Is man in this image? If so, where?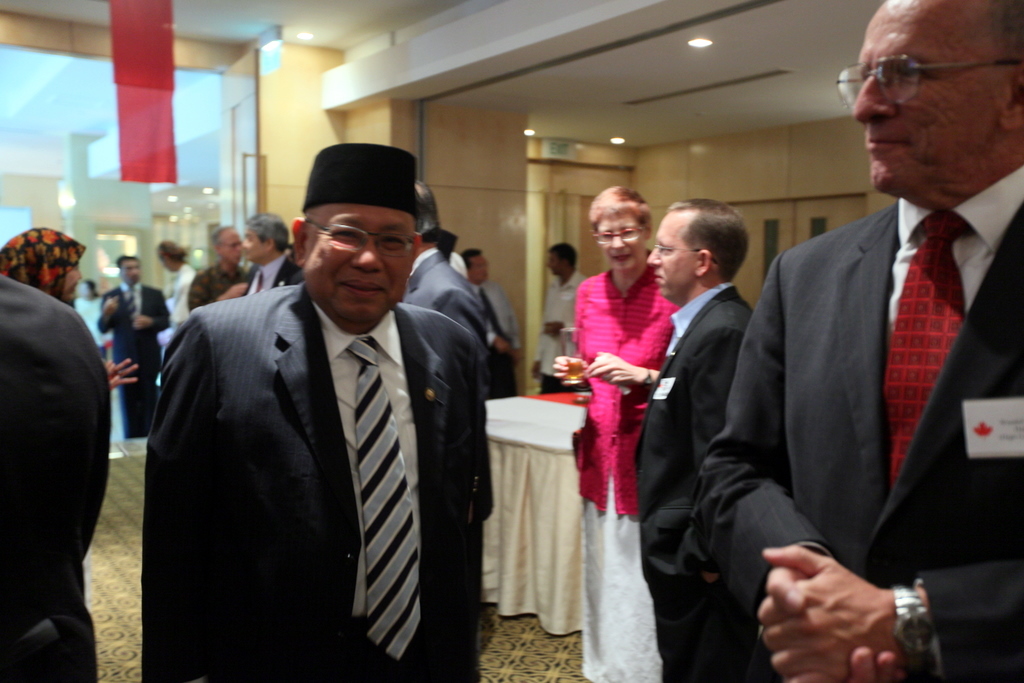
Yes, at 634,197,755,682.
